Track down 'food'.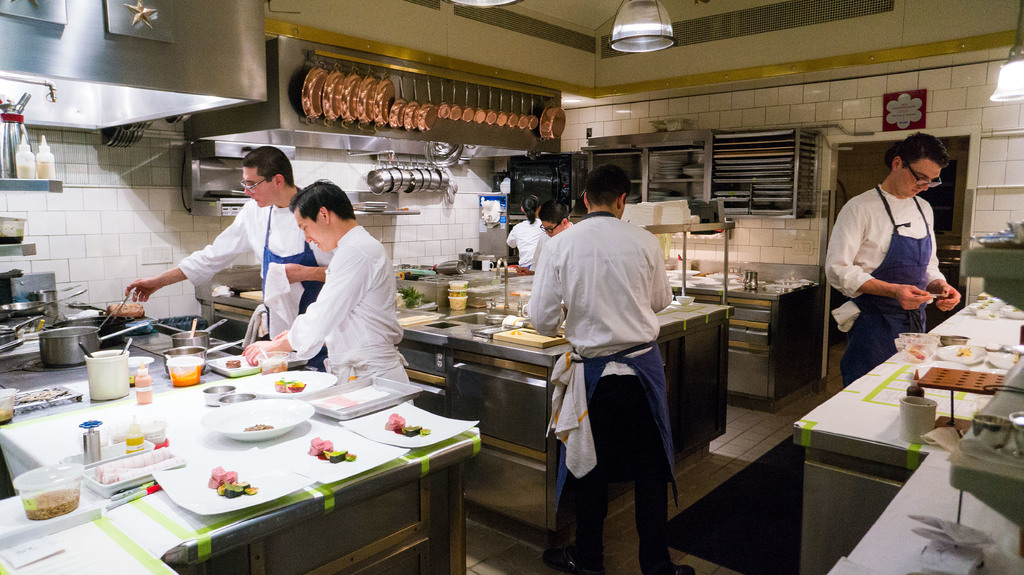
Tracked to <bbox>22, 488, 80, 521</bbox>.
